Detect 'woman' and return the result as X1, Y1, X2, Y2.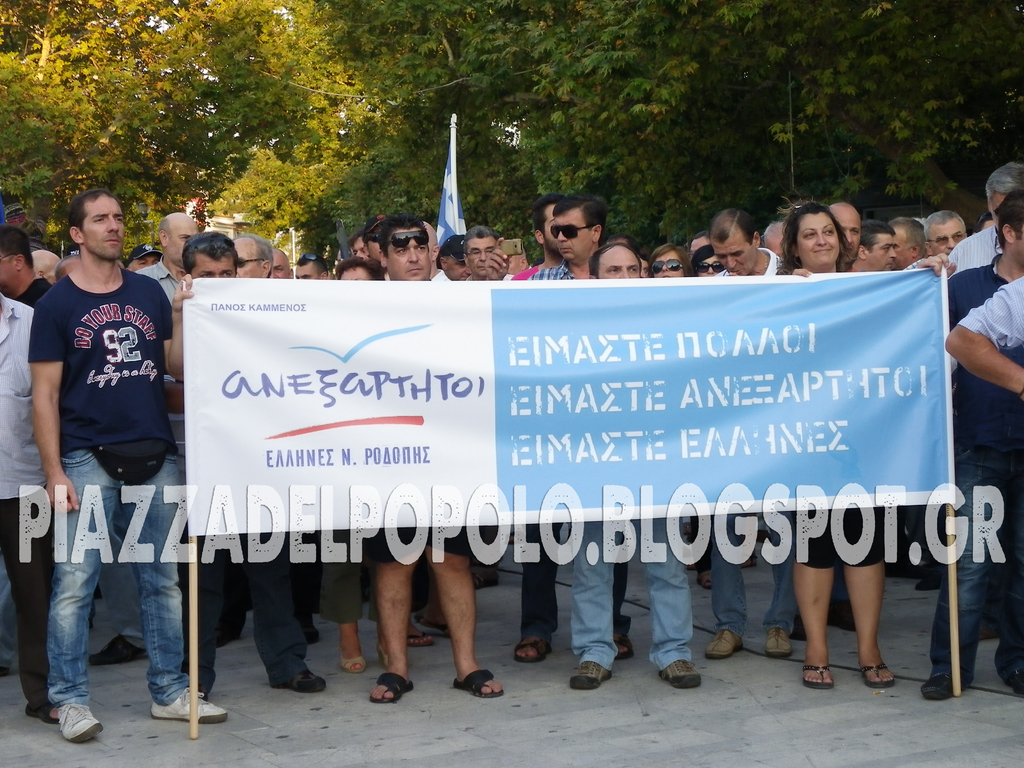
774, 196, 899, 689.
